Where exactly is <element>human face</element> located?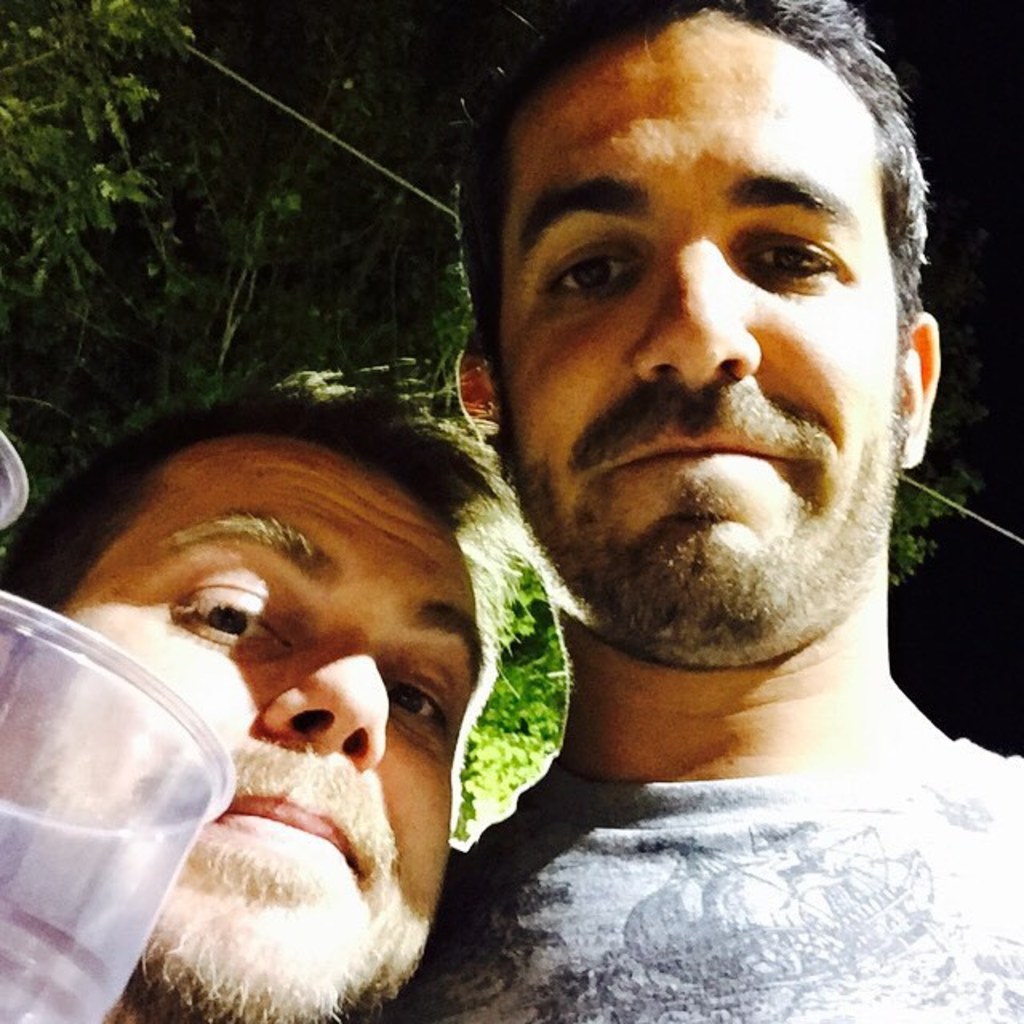
Its bounding box is x1=496, y1=5, x2=902, y2=664.
